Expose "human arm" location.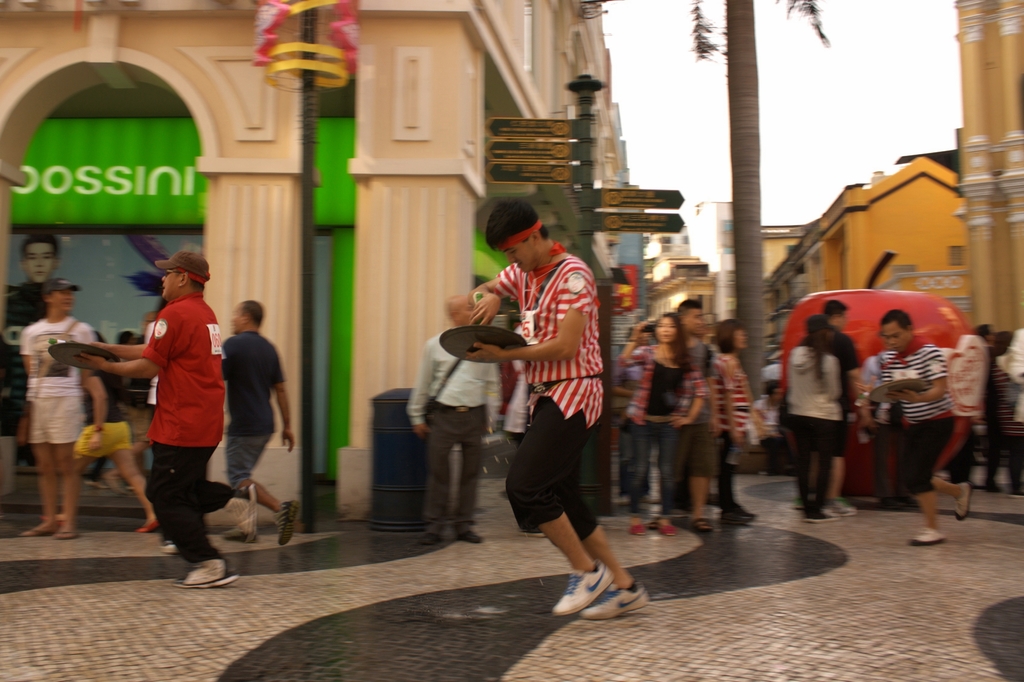
Exposed at BBox(717, 356, 744, 440).
